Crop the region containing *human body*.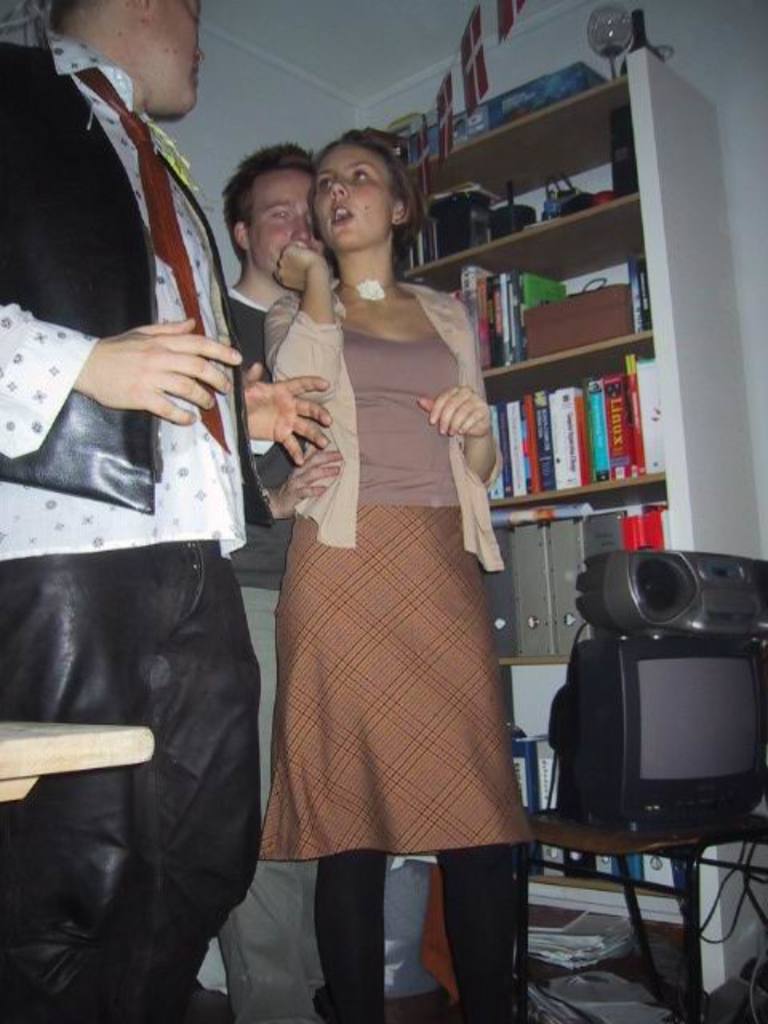
Crop region: region(270, 112, 541, 1023).
